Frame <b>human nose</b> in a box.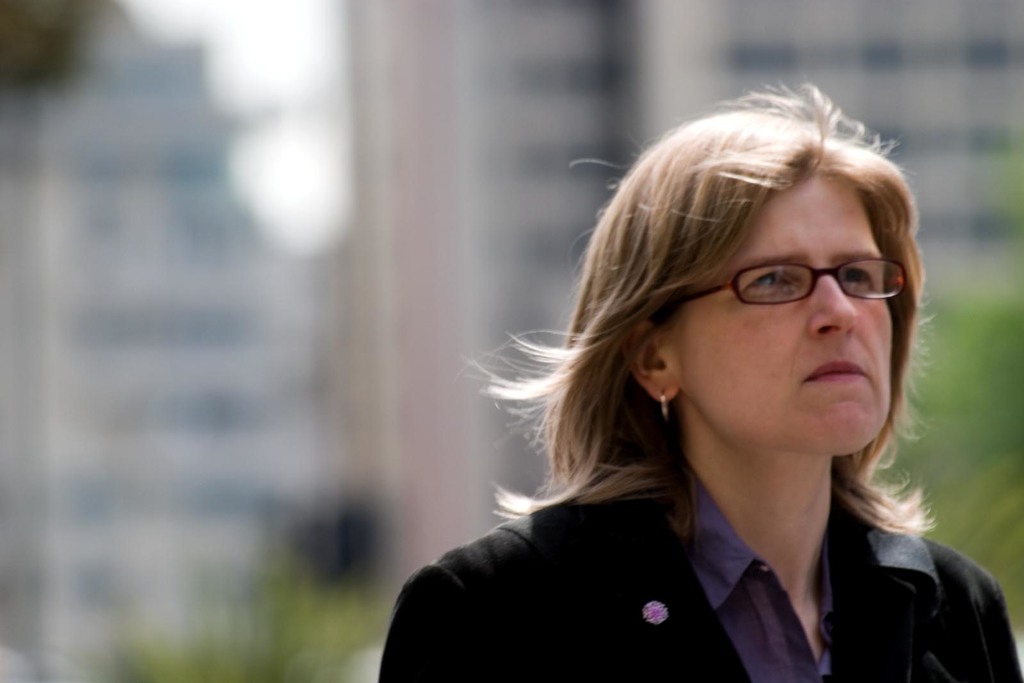
(x1=806, y1=269, x2=858, y2=341).
